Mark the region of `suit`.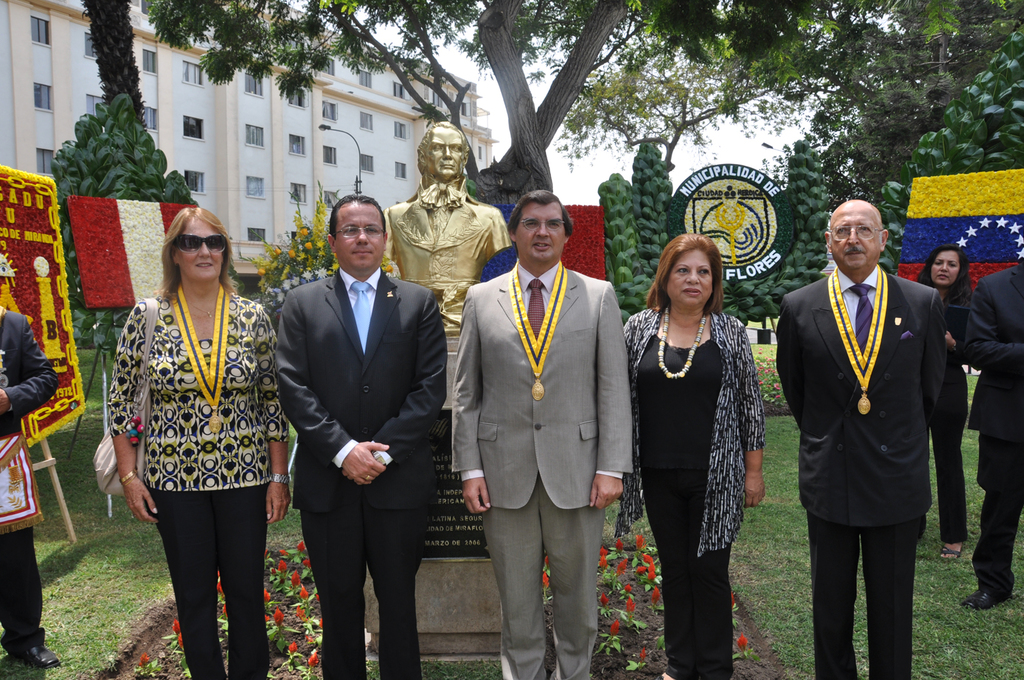
Region: select_region(270, 269, 447, 676).
